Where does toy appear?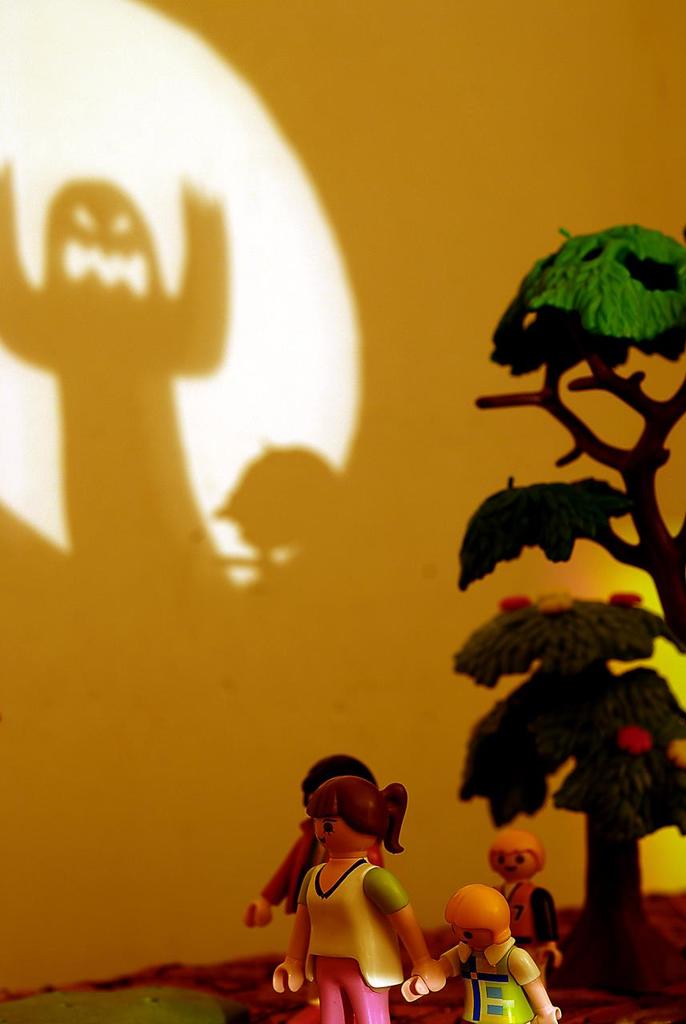
Appears at 230 746 393 942.
